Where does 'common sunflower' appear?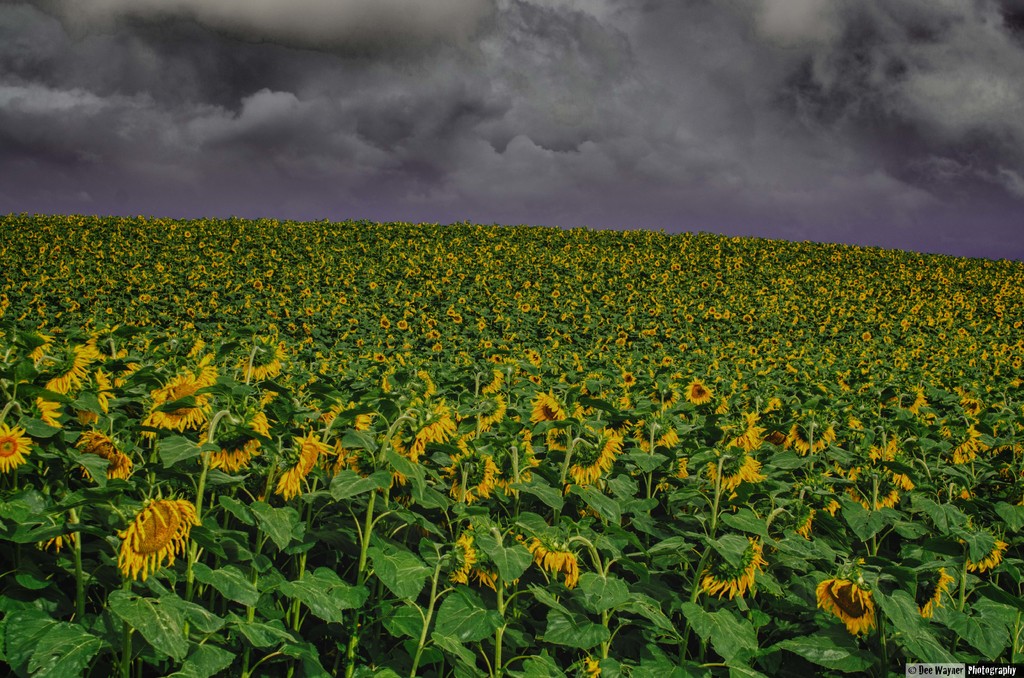
Appears at {"left": 813, "top": 576, "right": 872, "bottom": 629}.
